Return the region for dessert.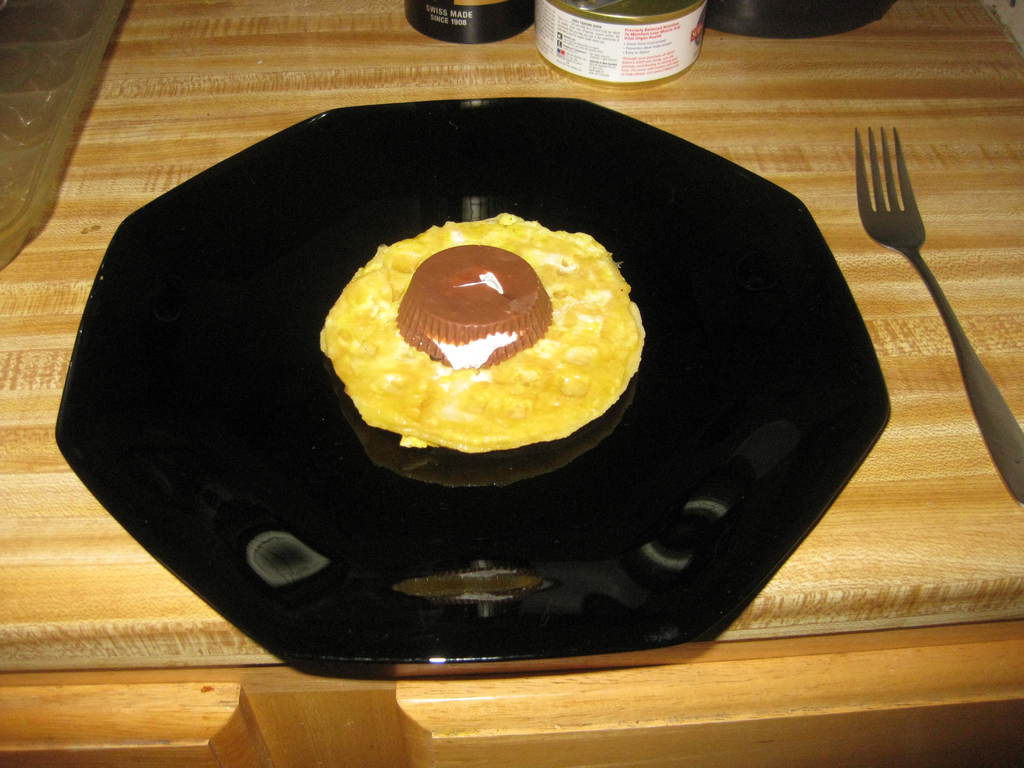
[307, 221, 627, 483].
